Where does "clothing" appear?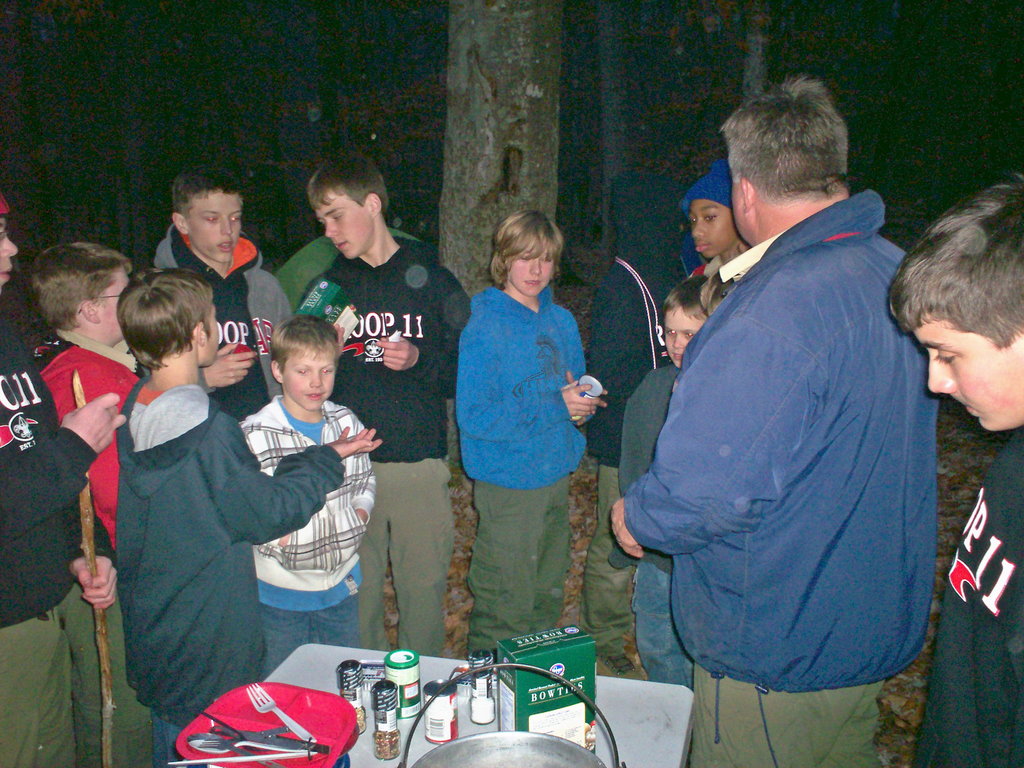
Appears at [x1=622, y1=183, x2=946, y2=767].
